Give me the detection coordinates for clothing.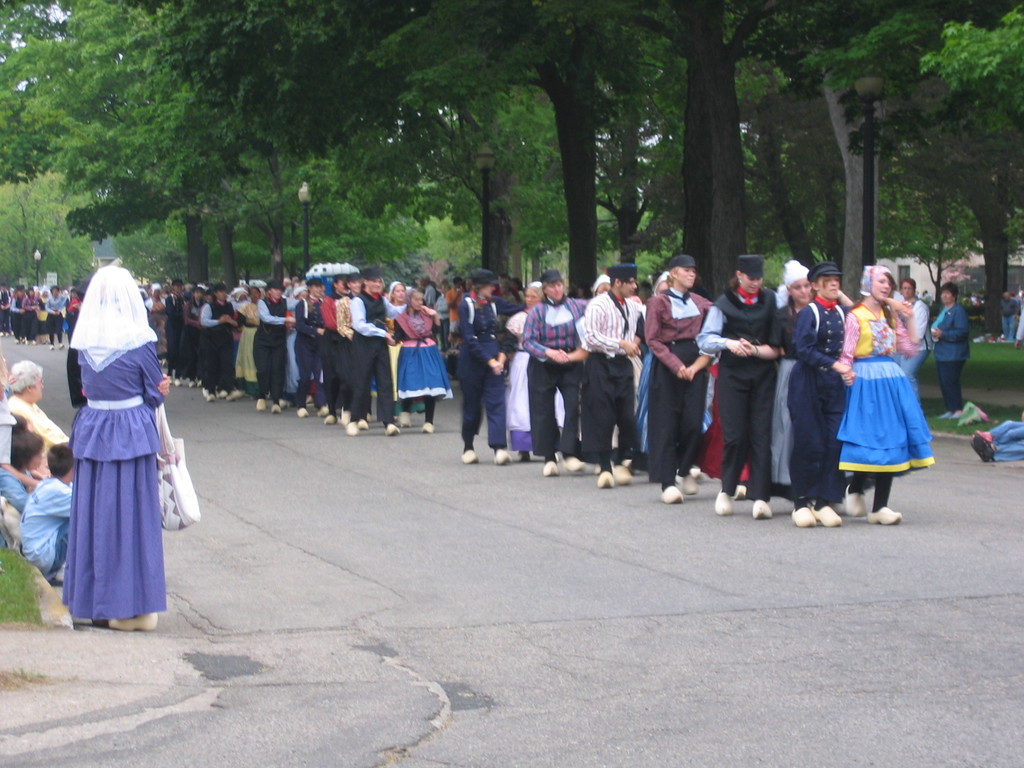
crop(316, 286, 346, 410).
